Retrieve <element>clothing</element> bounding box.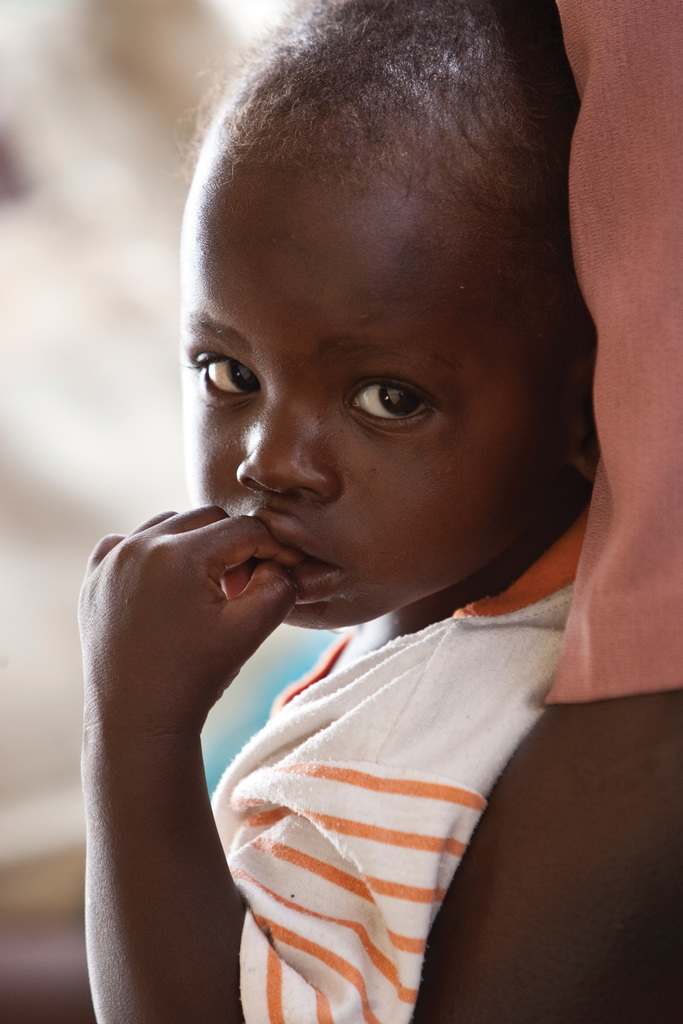
Bounding box: crop(208, 488, 598, 1023).
